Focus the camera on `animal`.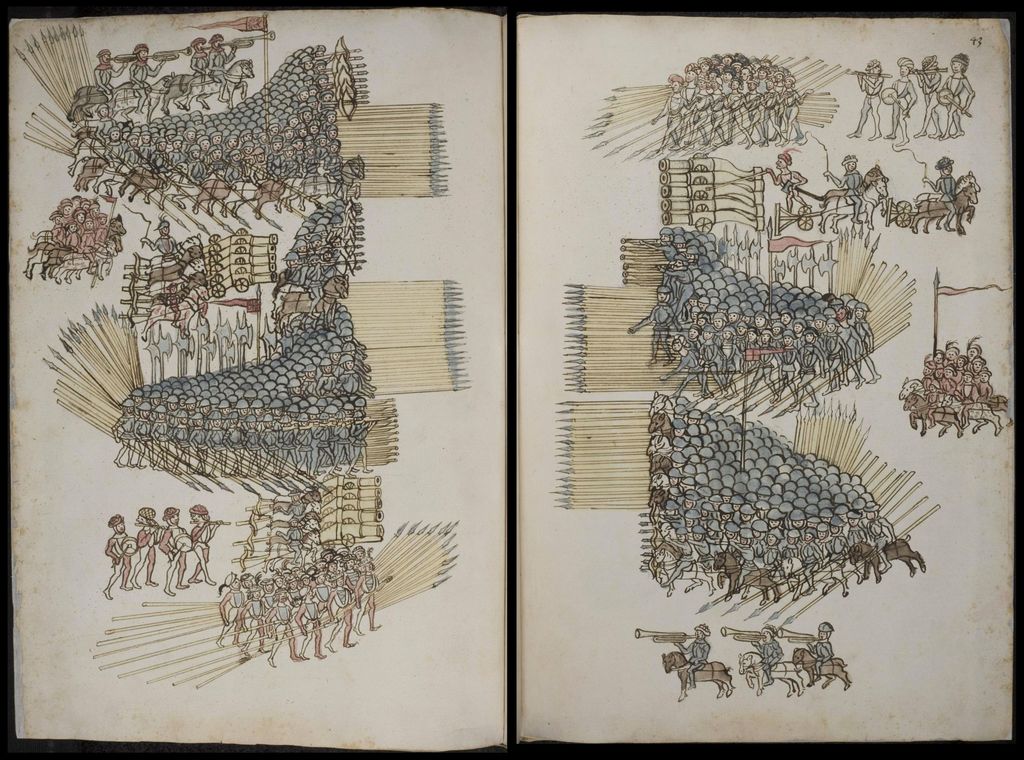
Focus region: 707, 547, 779, 599.
